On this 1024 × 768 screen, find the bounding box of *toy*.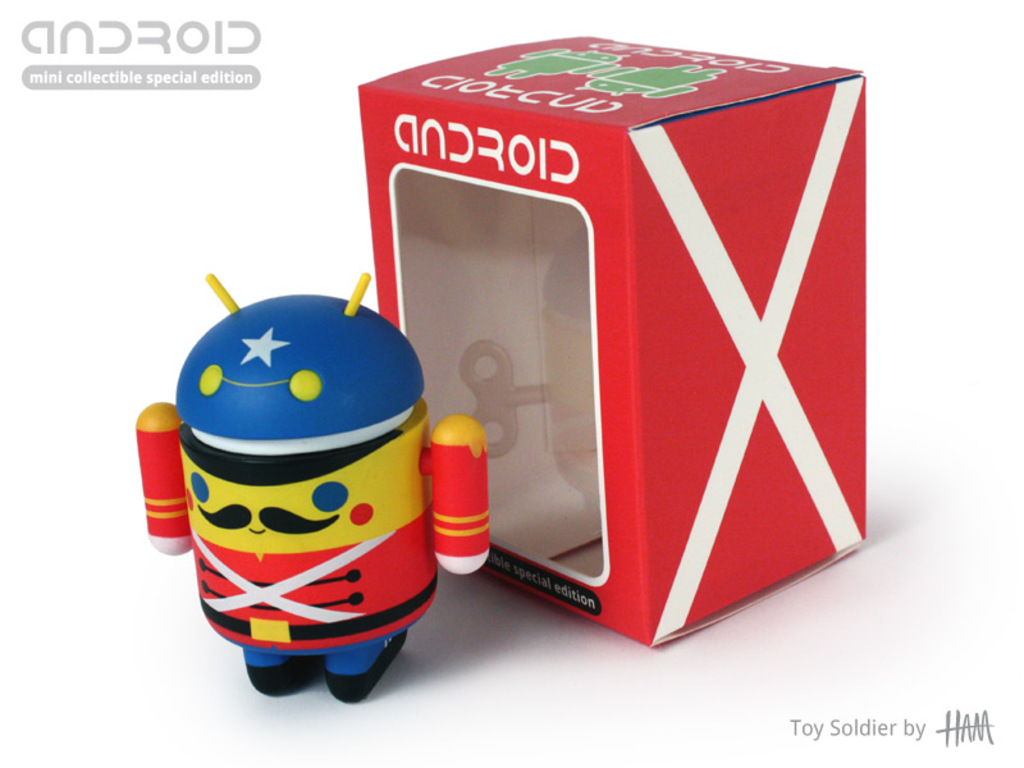
Bounding box: <region>129, 274, 497, 703</region>.
